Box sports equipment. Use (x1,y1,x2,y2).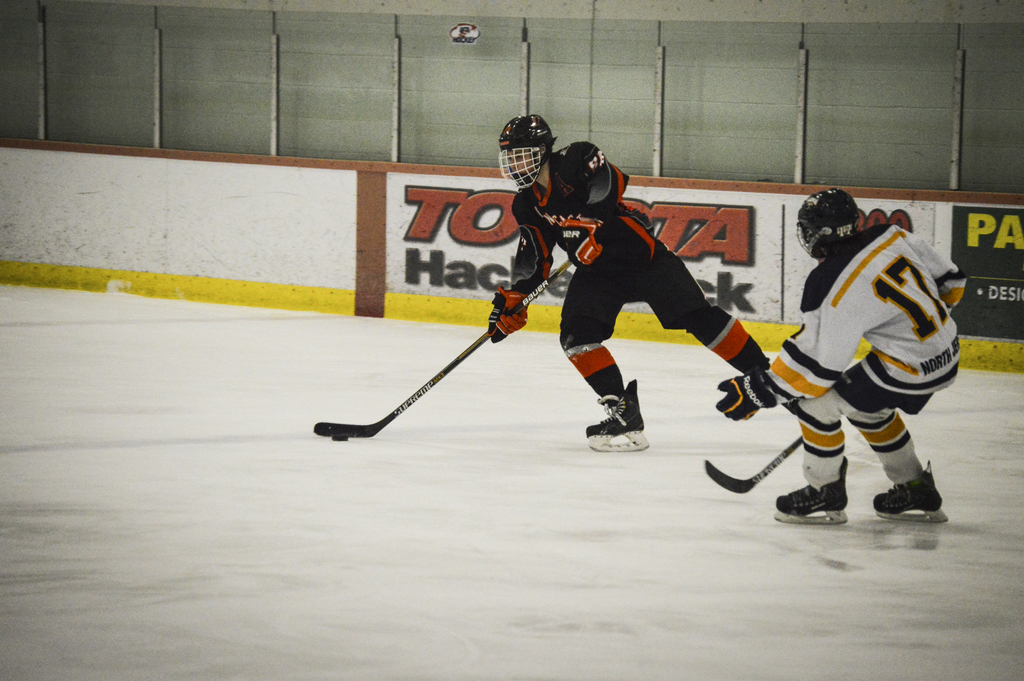
(588,376,652,448).
